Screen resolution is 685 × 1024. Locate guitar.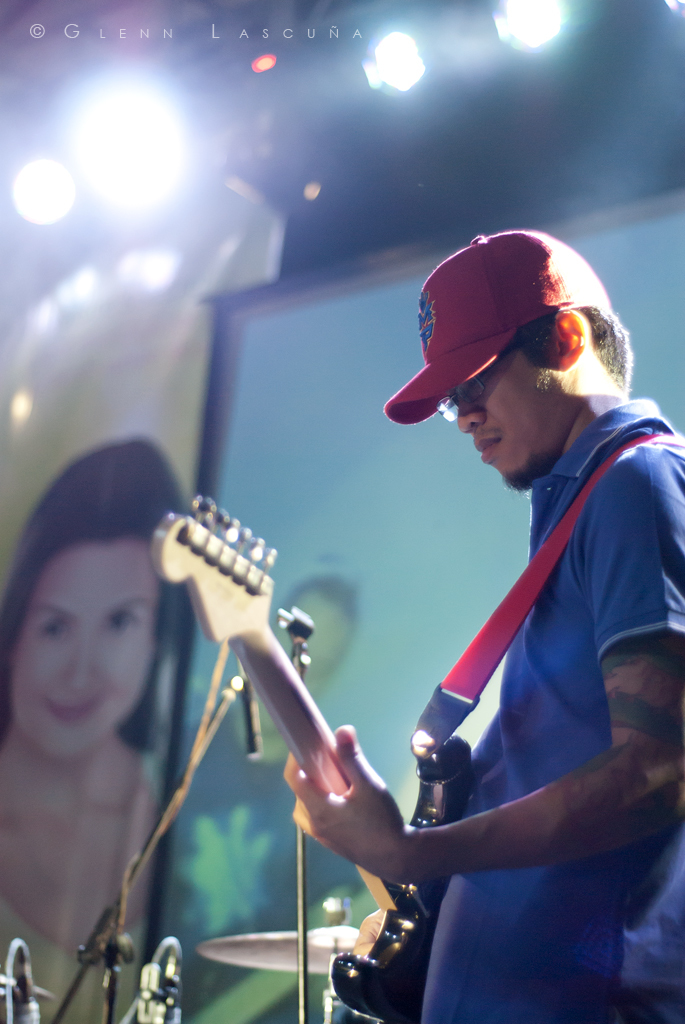
(x1=148, y1=496, x2=478, y2=1023).
